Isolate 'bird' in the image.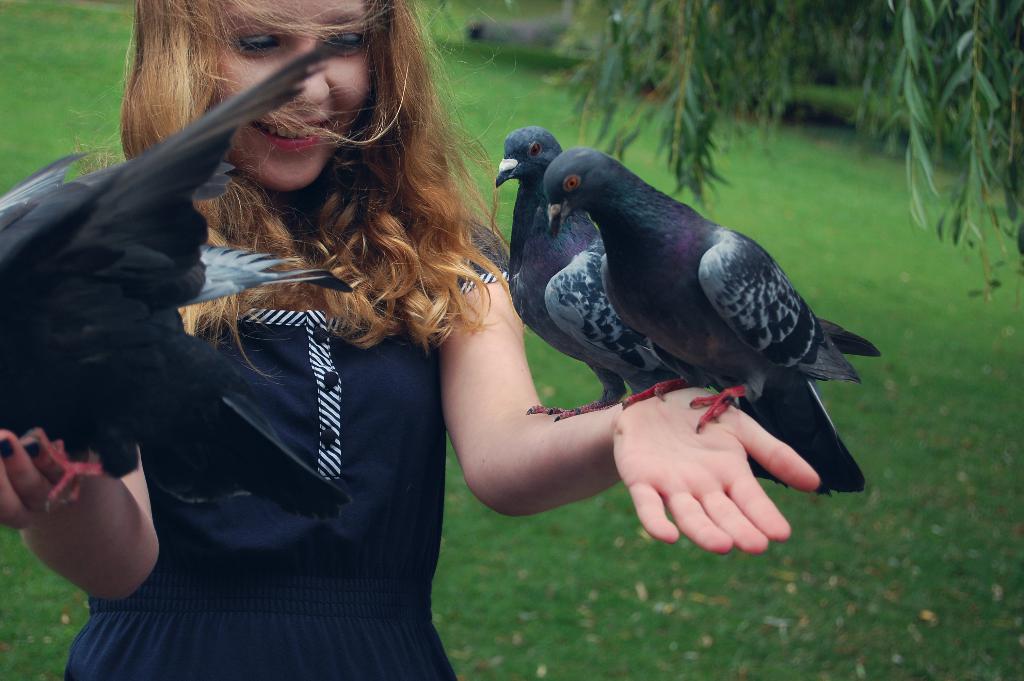
Isolated region: x1=488, y1=121, x2=757, y2=482.
